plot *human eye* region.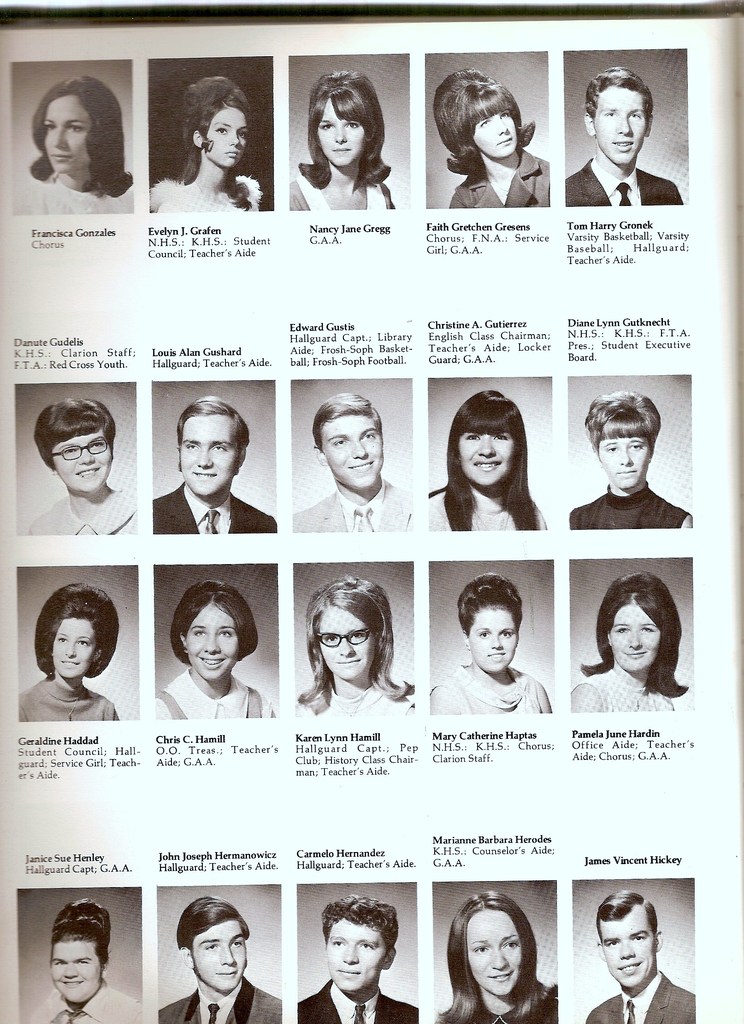
Plotted at 492, 433, 508, 442.
